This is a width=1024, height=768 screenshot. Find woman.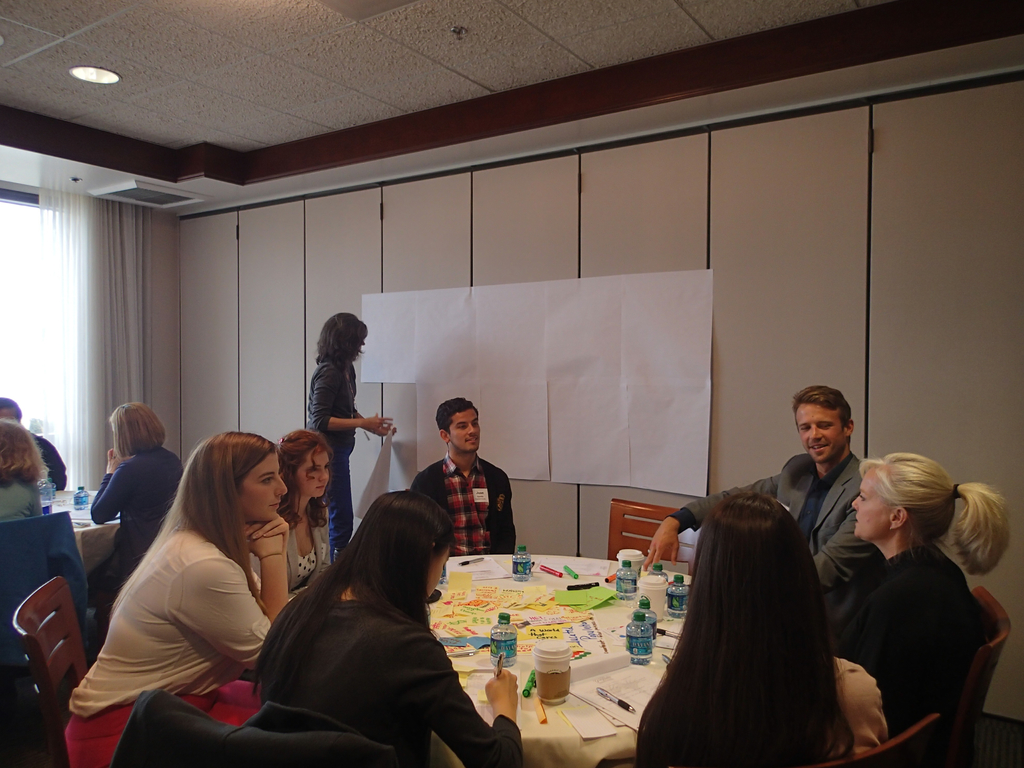
Bounding box: (left=77, top=431, right=316, bottom=749).
